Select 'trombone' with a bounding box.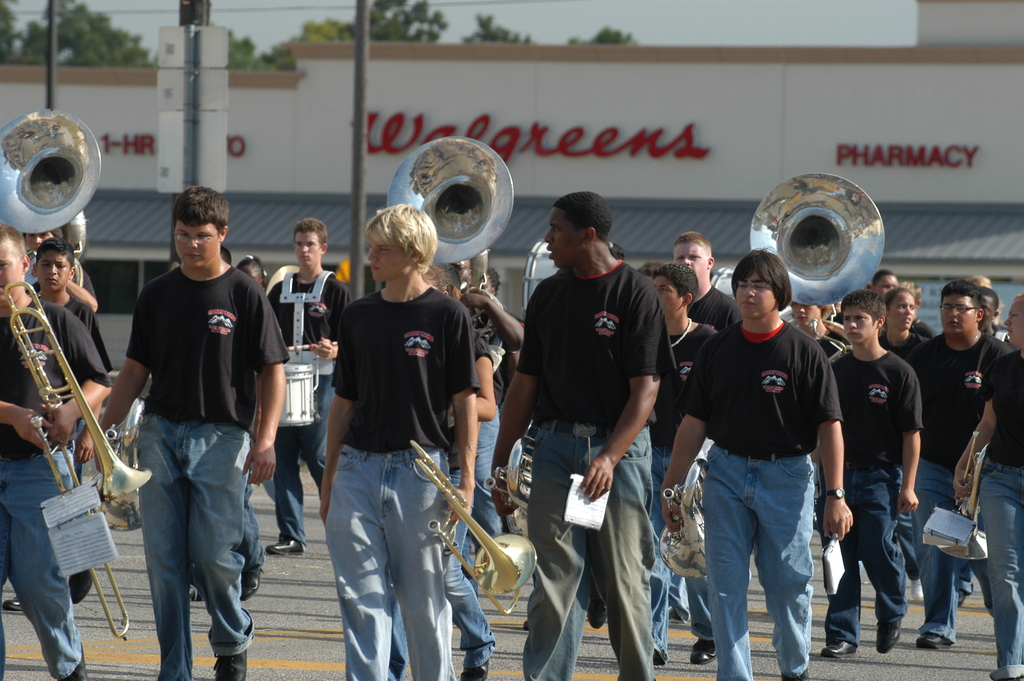
{"left": 0, "top": 281, "right": 152, "bottom": 644}.
